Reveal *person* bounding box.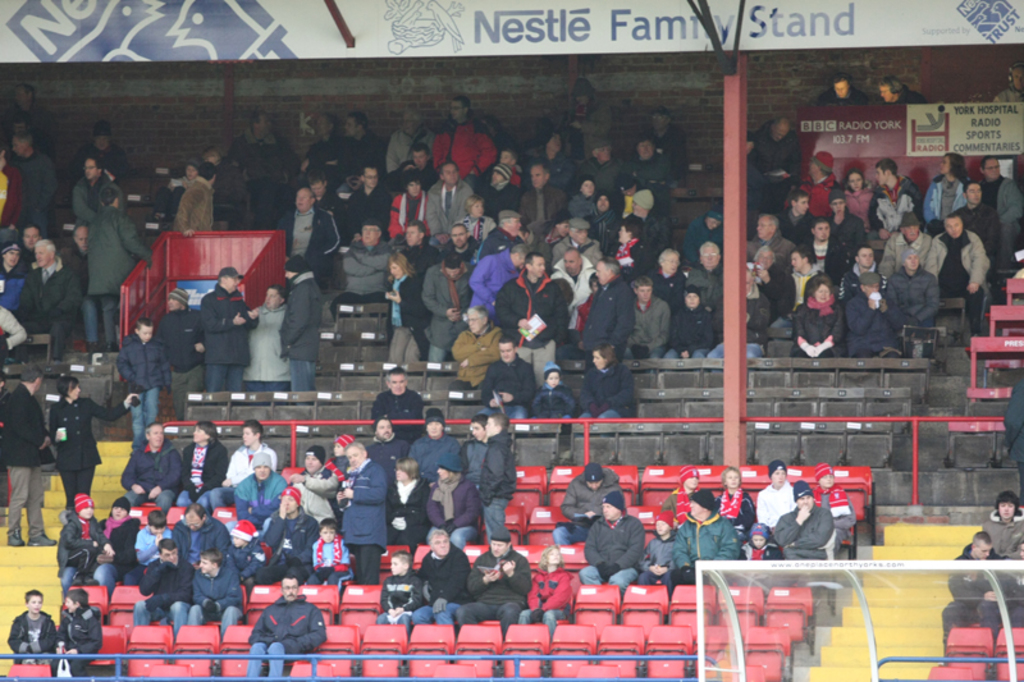
Revealed: [left=360, top=362, right=435, bottom=445].
